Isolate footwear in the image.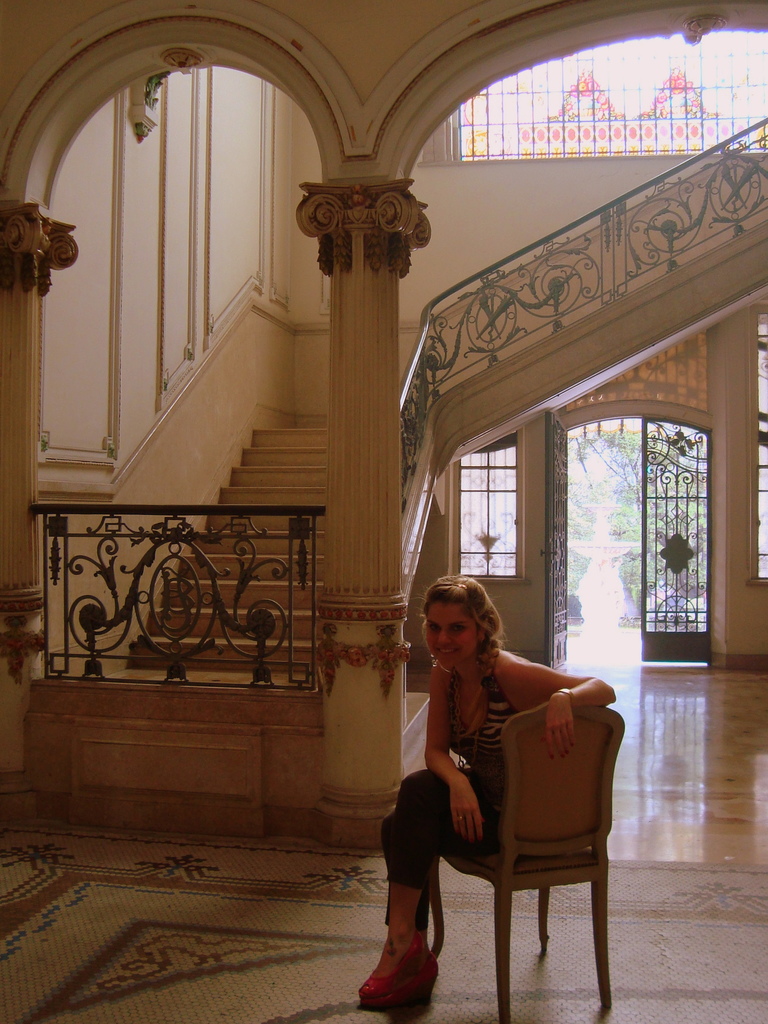
Isolated region: bbox=(359, 927, 450, 1006).
